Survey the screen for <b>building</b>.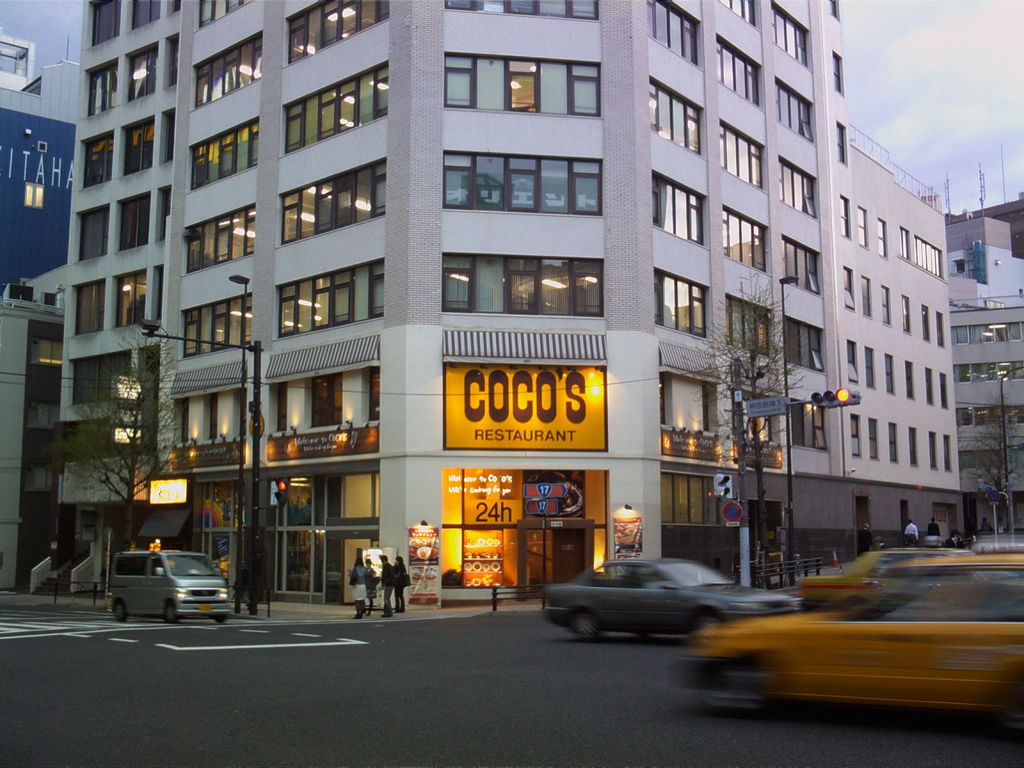
Survey found: BBox(52, 0, 965, 605).
